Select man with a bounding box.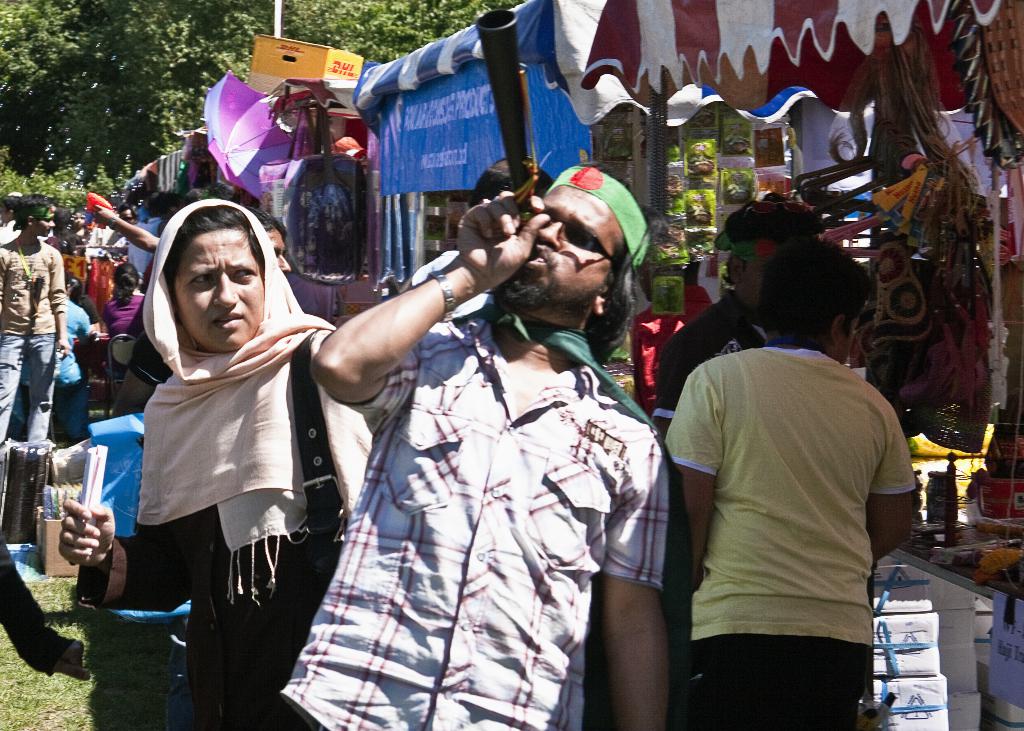
[left=664, top=245, right=942, bottom=728].
